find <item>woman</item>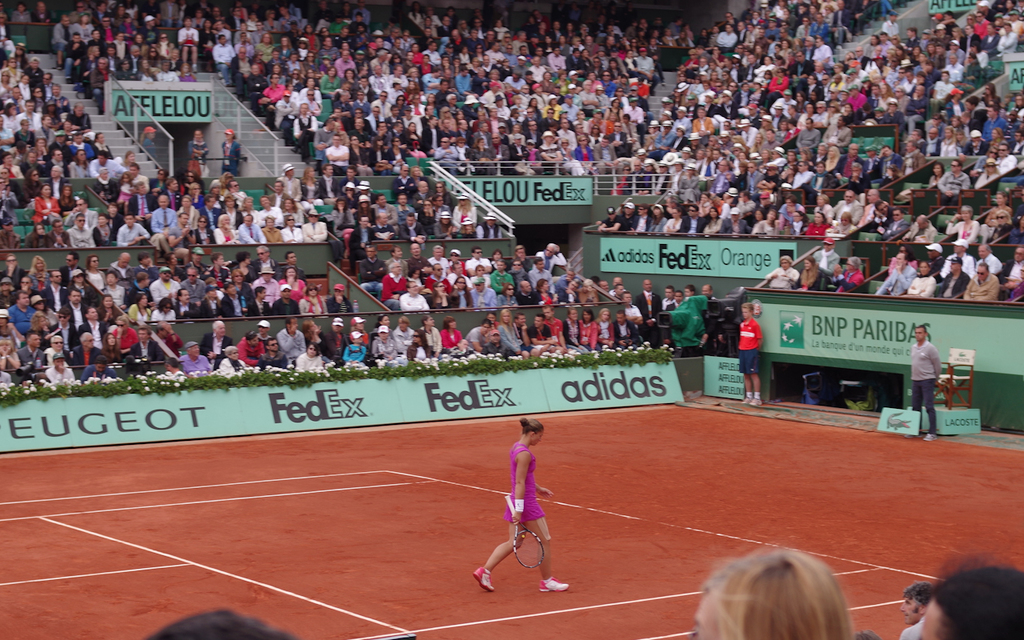
392 313 419 349
